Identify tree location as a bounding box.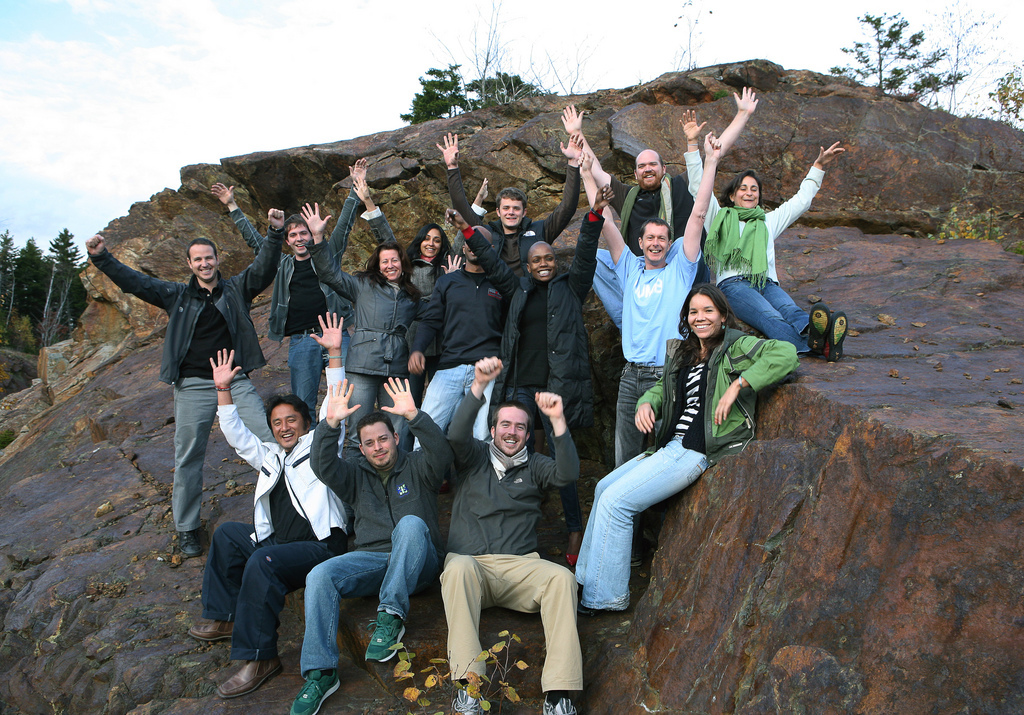
[left=10, top=231, right=49, bottom=354].
